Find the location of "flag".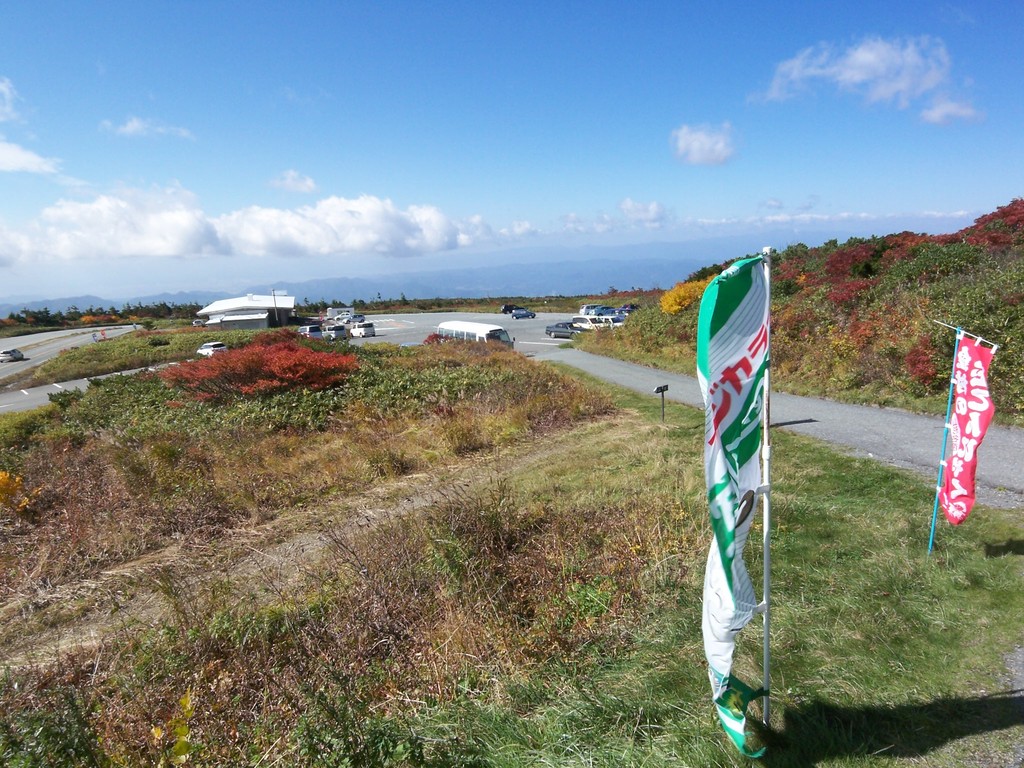
Location: 692/263/785/707.
